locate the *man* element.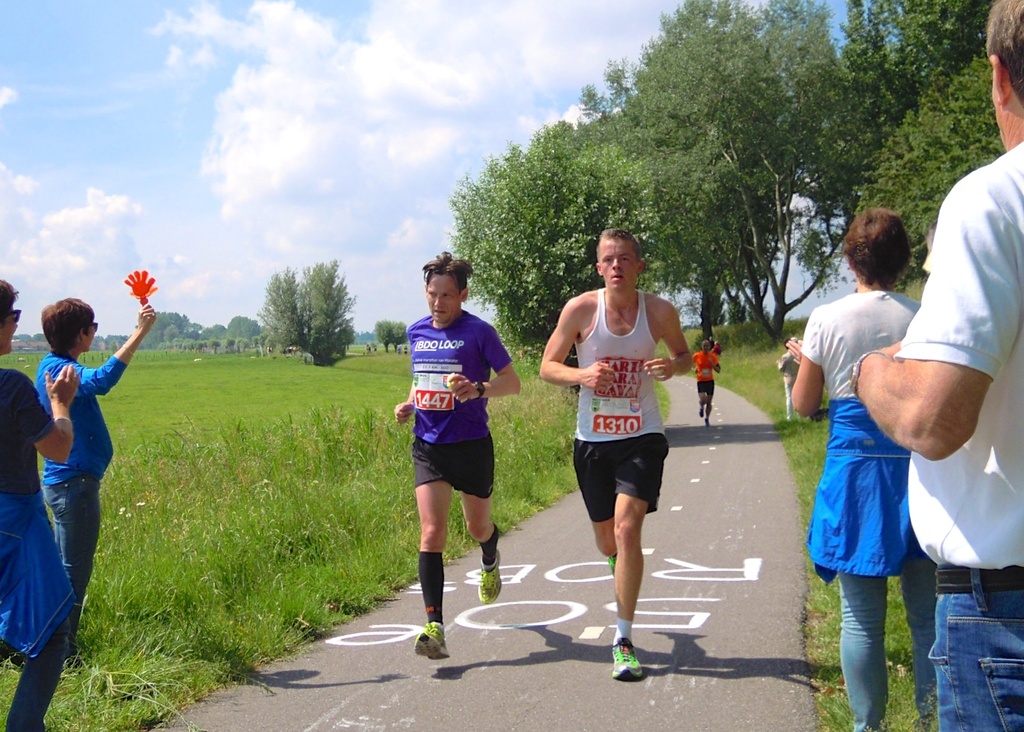
Element bbox: [779,329,809,428].
